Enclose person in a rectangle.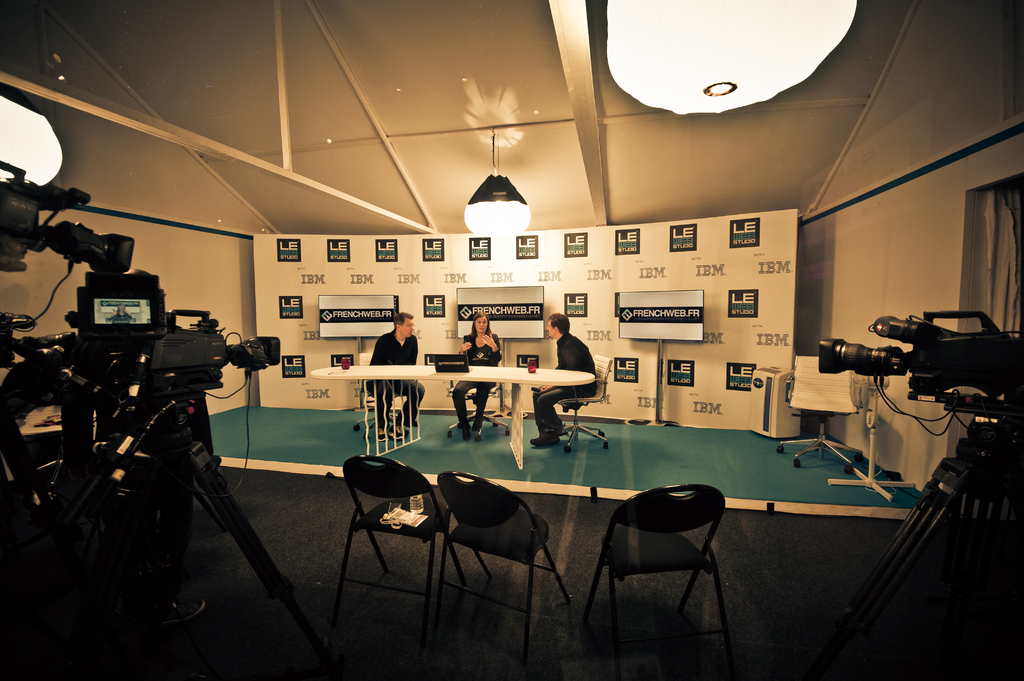
x1=364, y1=314, x2=424, y2=438.
